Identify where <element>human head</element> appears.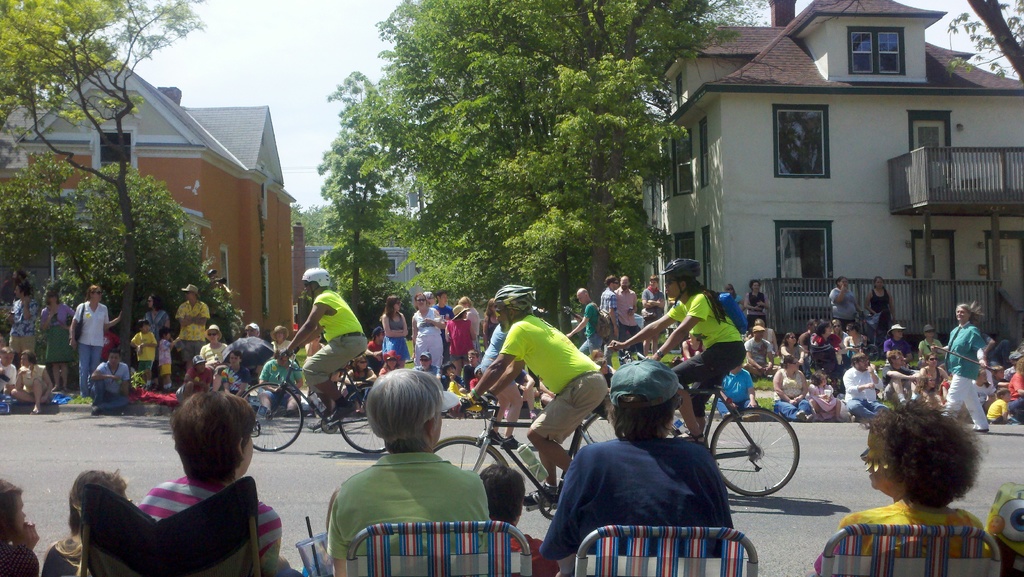
Appears at box=[42, 288, 59, 305].
